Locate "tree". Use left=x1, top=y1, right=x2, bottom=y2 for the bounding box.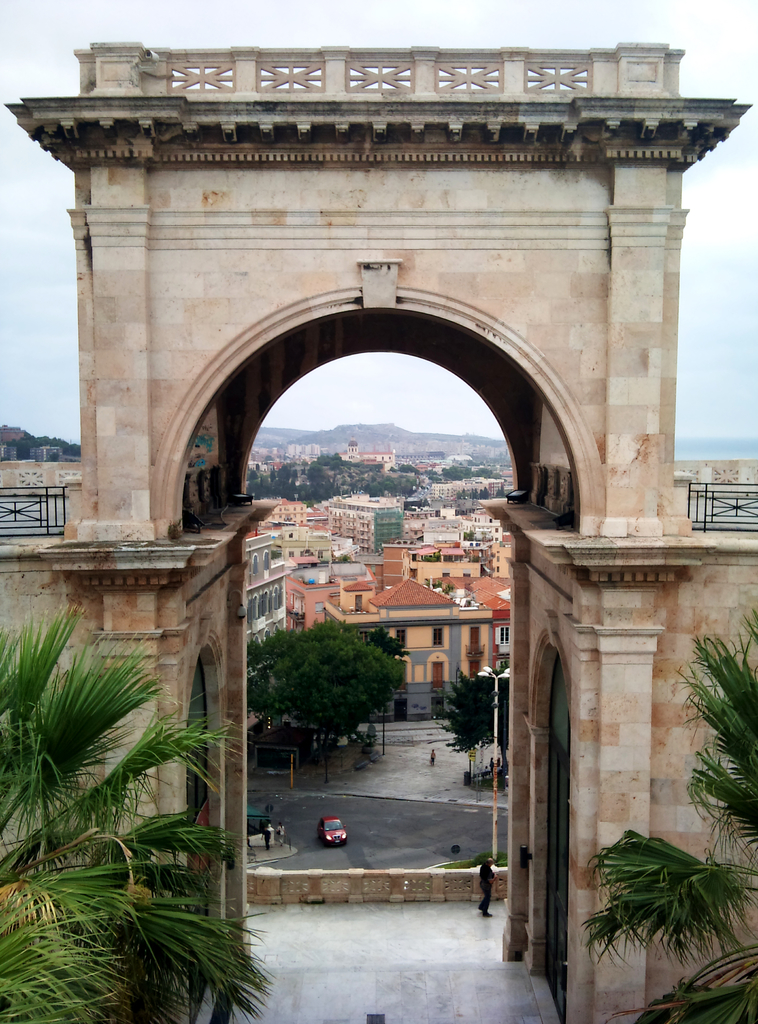
left=438, top=664, right=508, bottom=786.
